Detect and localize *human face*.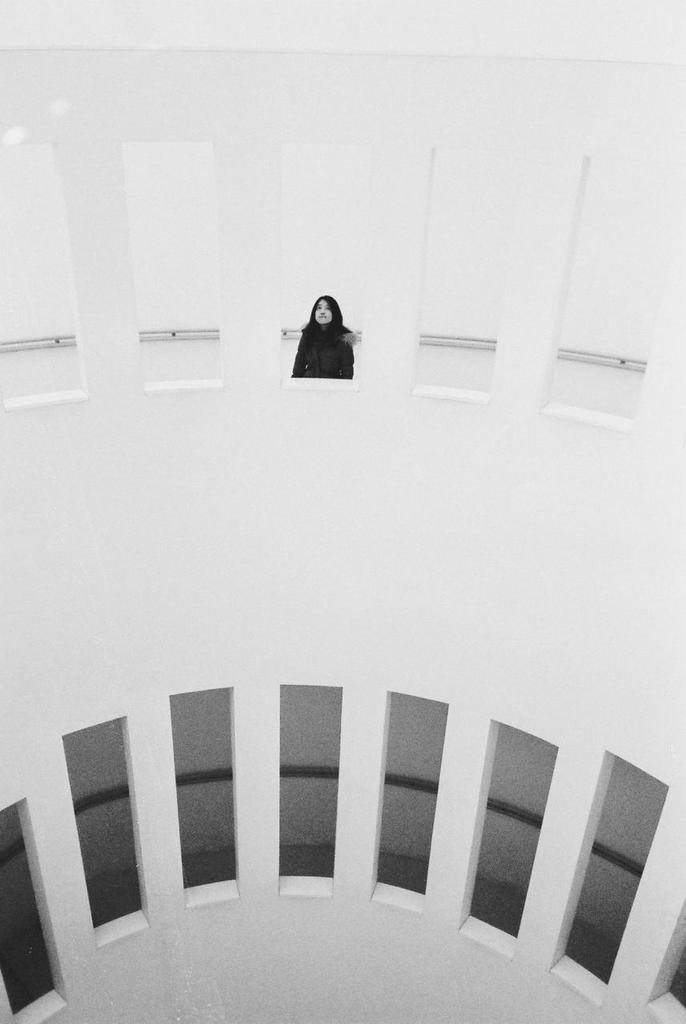
Localized at detection(315, 298, 332, 323).
